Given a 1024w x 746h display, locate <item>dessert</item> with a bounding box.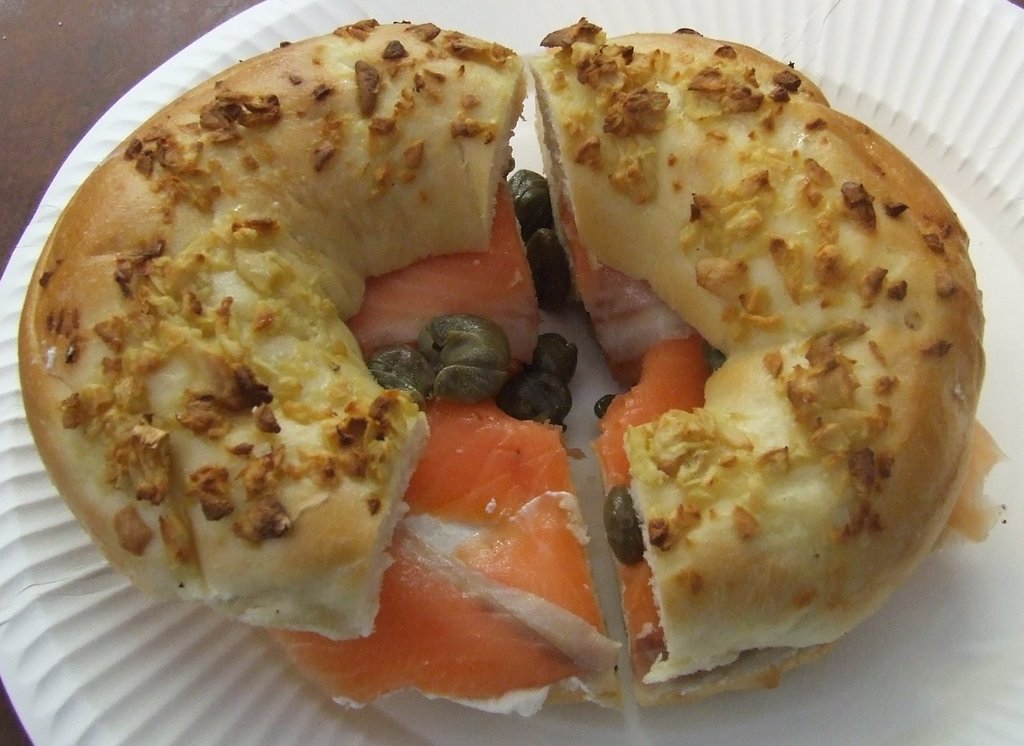
Located: x1=12, y1=19, x2=1005, y2=724.
